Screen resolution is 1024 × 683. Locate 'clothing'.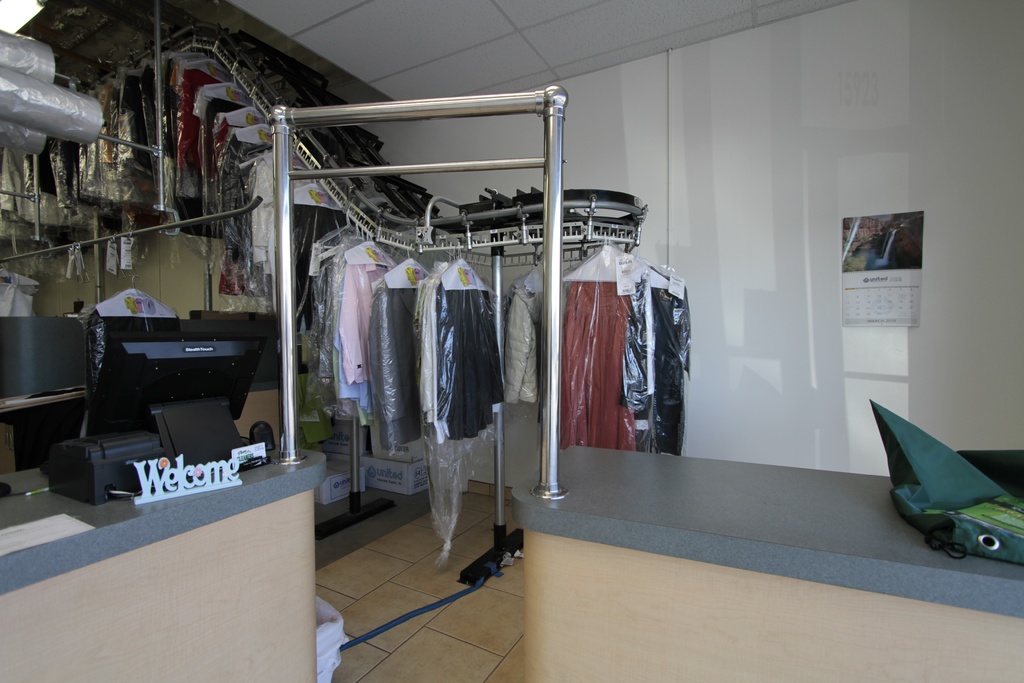
[x1=250, y1=154, x2=281, y2=285].
